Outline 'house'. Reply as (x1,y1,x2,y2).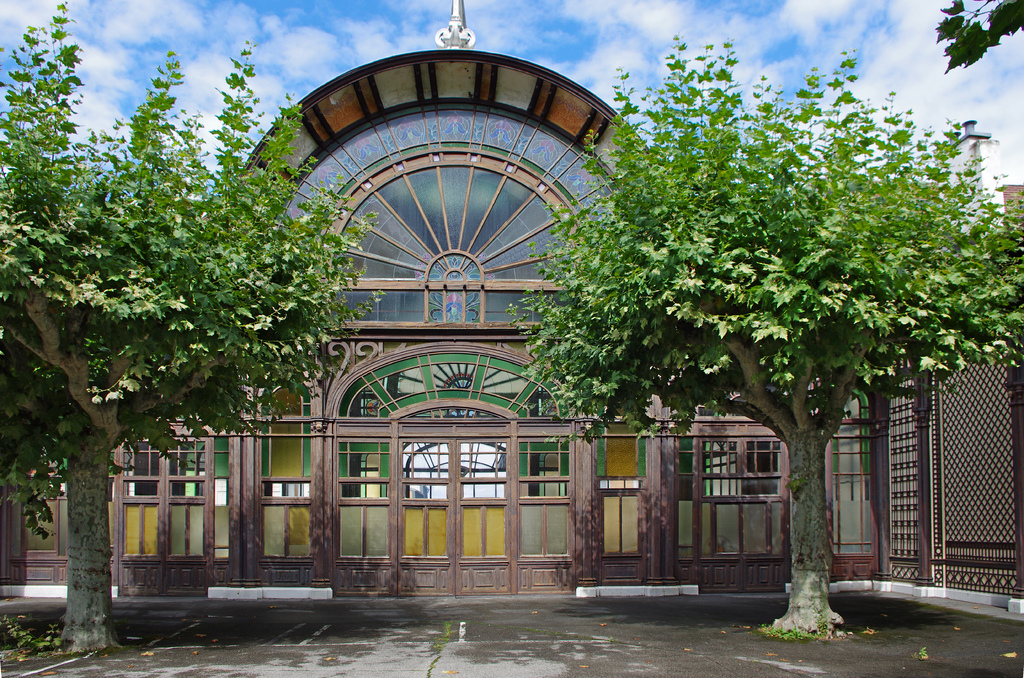
(0,0,1023,600).
